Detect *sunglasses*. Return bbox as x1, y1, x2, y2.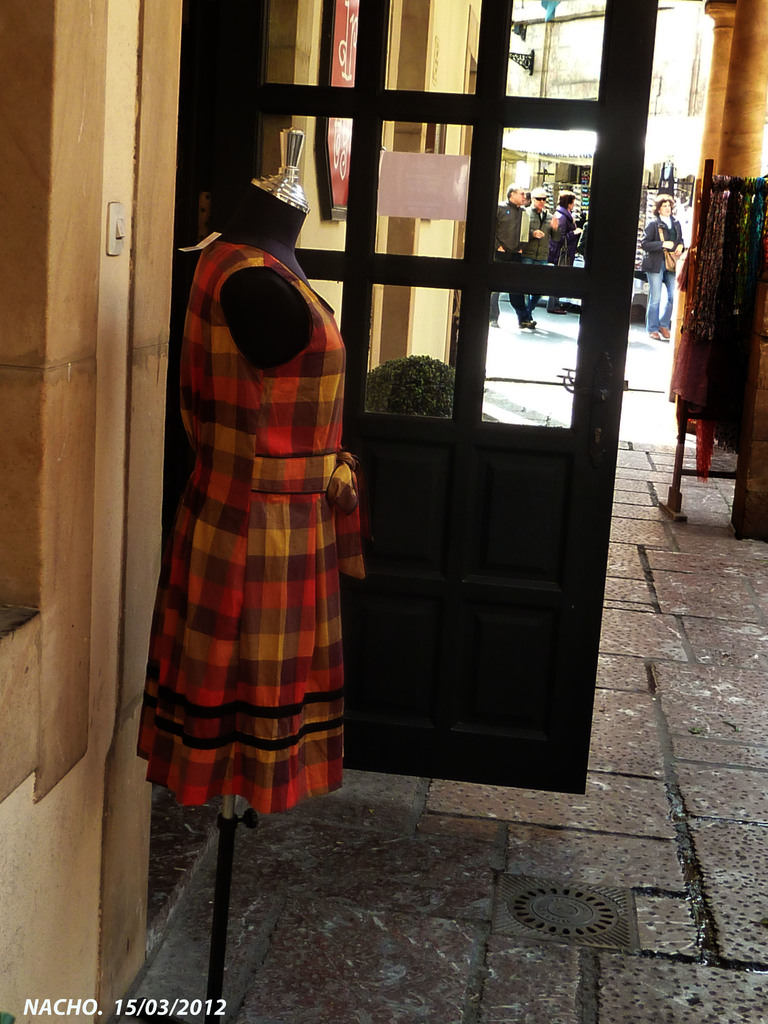
532, 193, 548, 200.
